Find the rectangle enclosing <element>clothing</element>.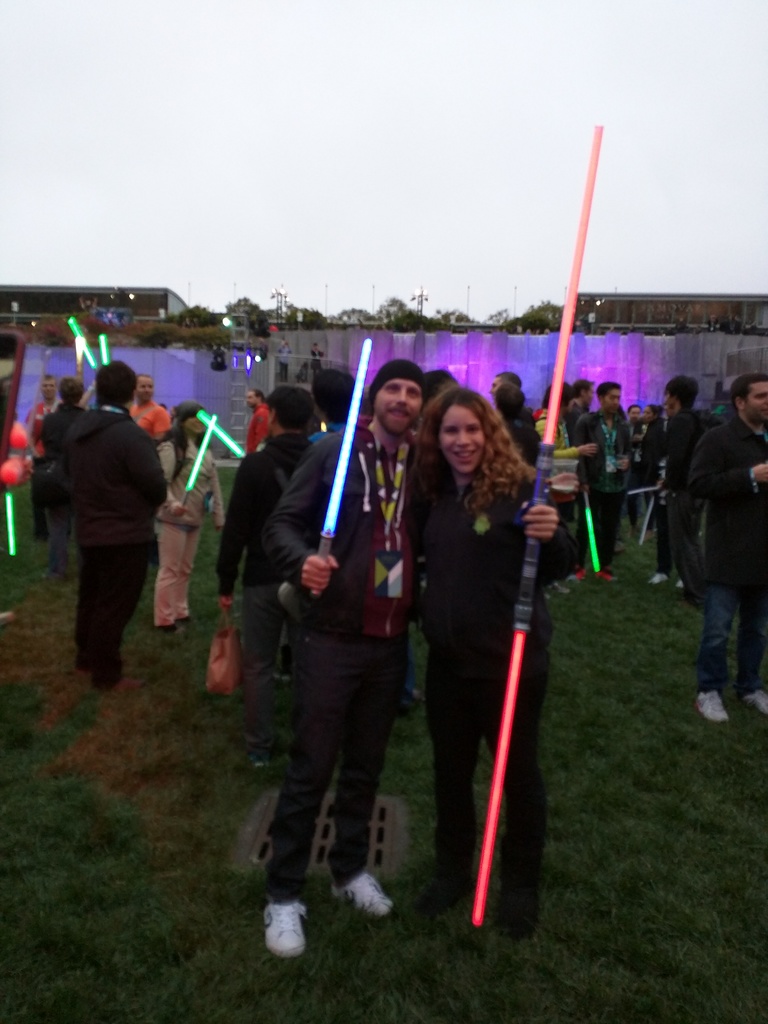
(413, 418, 560, 896).
